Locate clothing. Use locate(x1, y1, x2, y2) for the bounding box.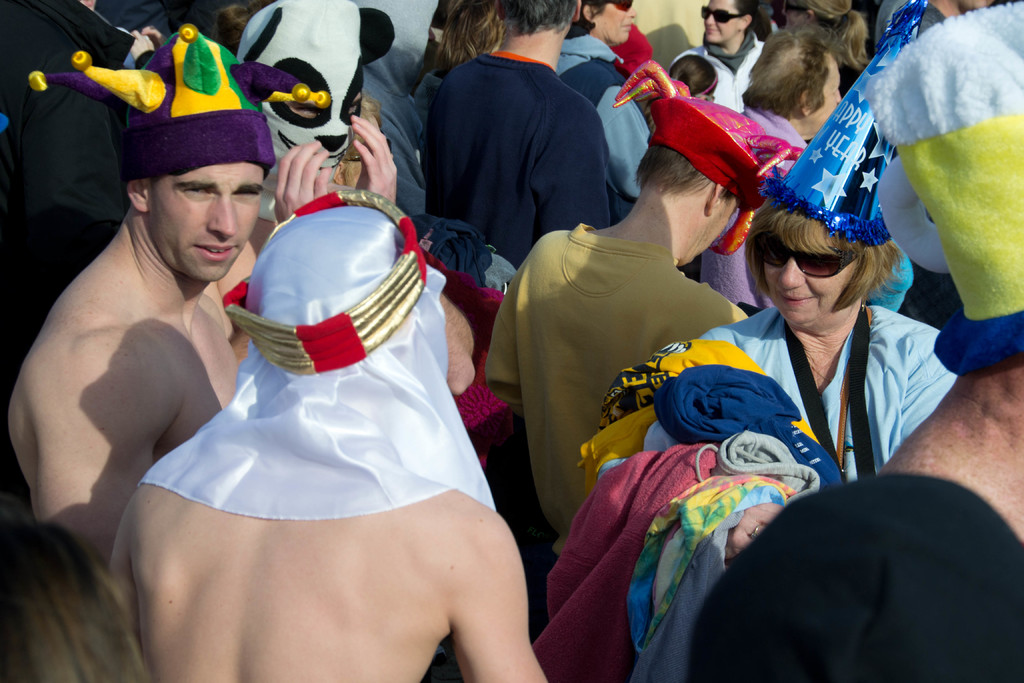
locate(638, 304, 960, 682).
